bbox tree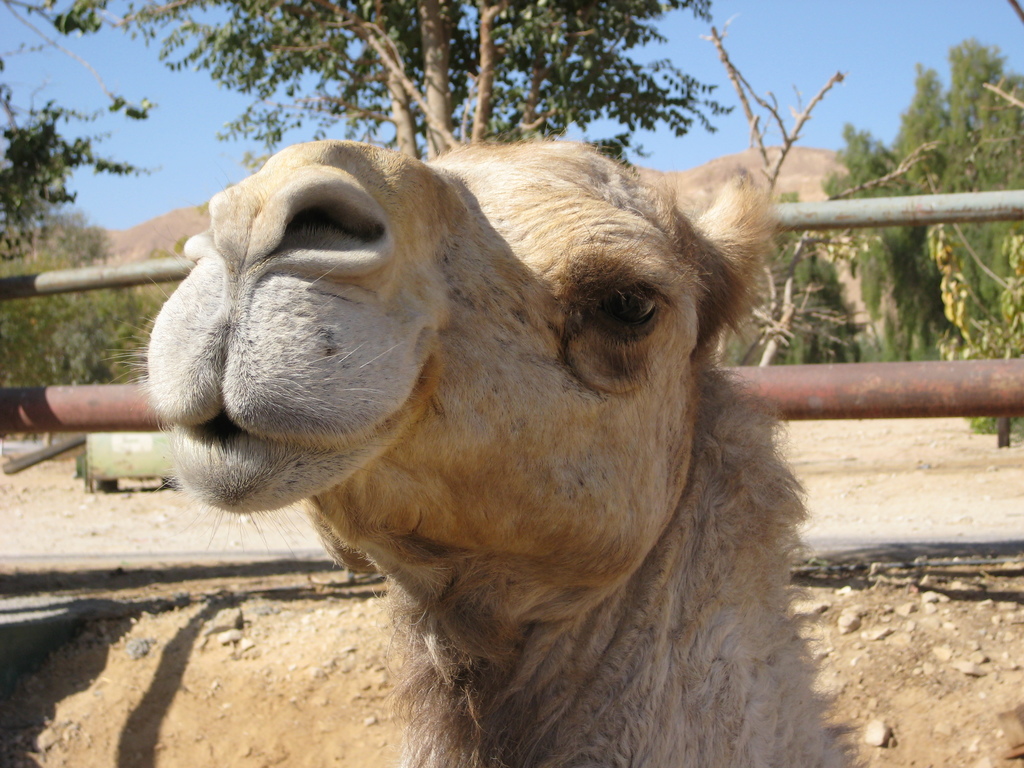
region(0, 51, 154, 241)
